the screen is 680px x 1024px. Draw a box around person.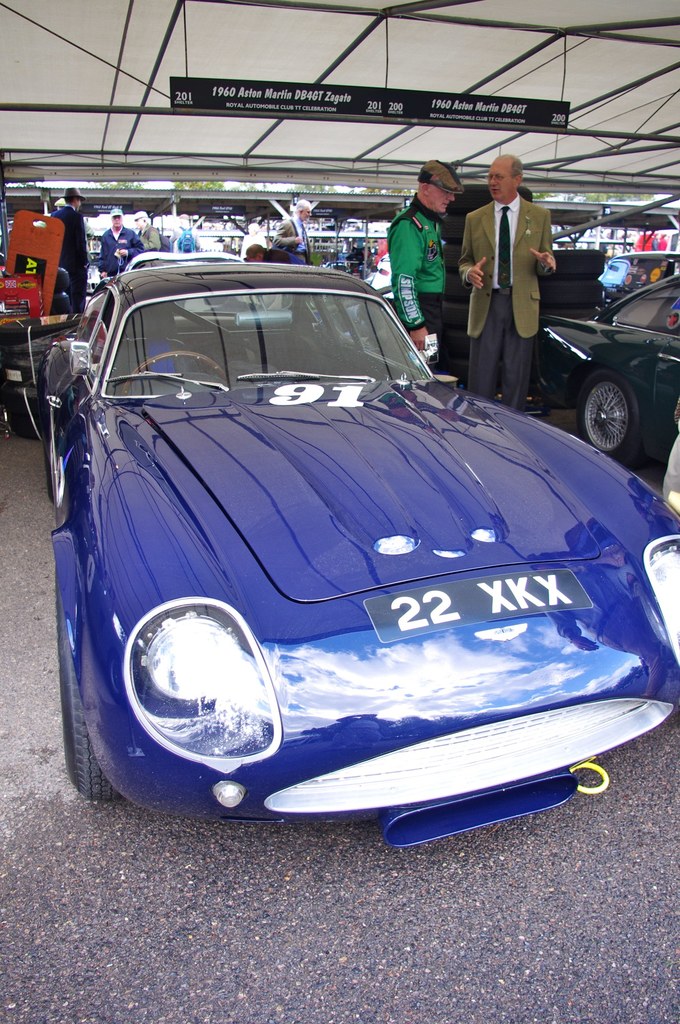
detection(238, 223, 266, 259).
